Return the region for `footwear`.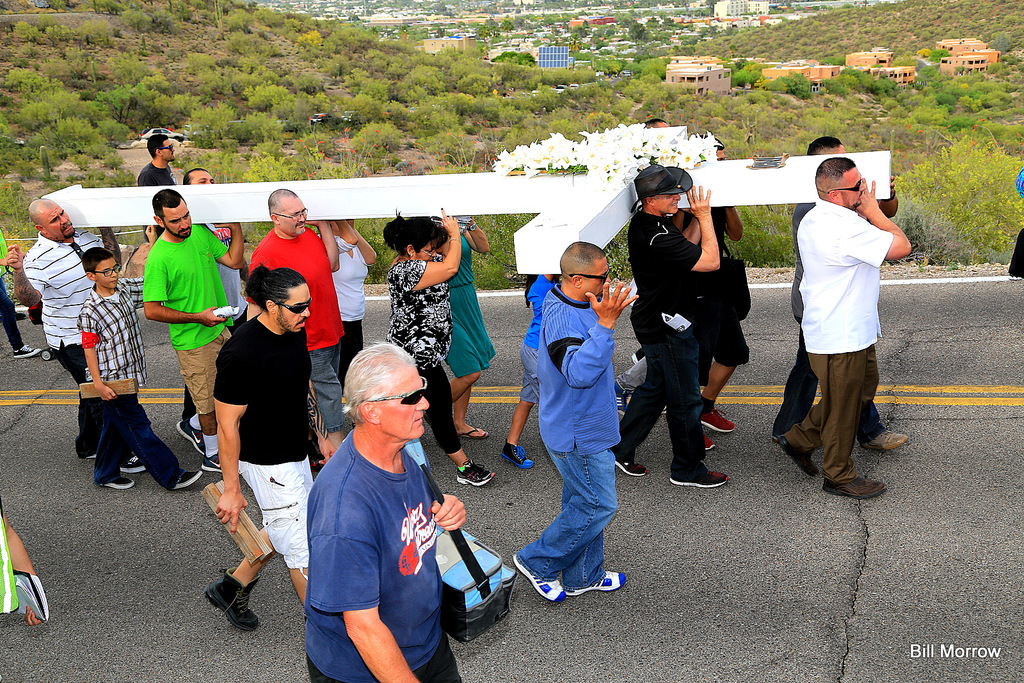
bbox(497, 439, 536, 470).
